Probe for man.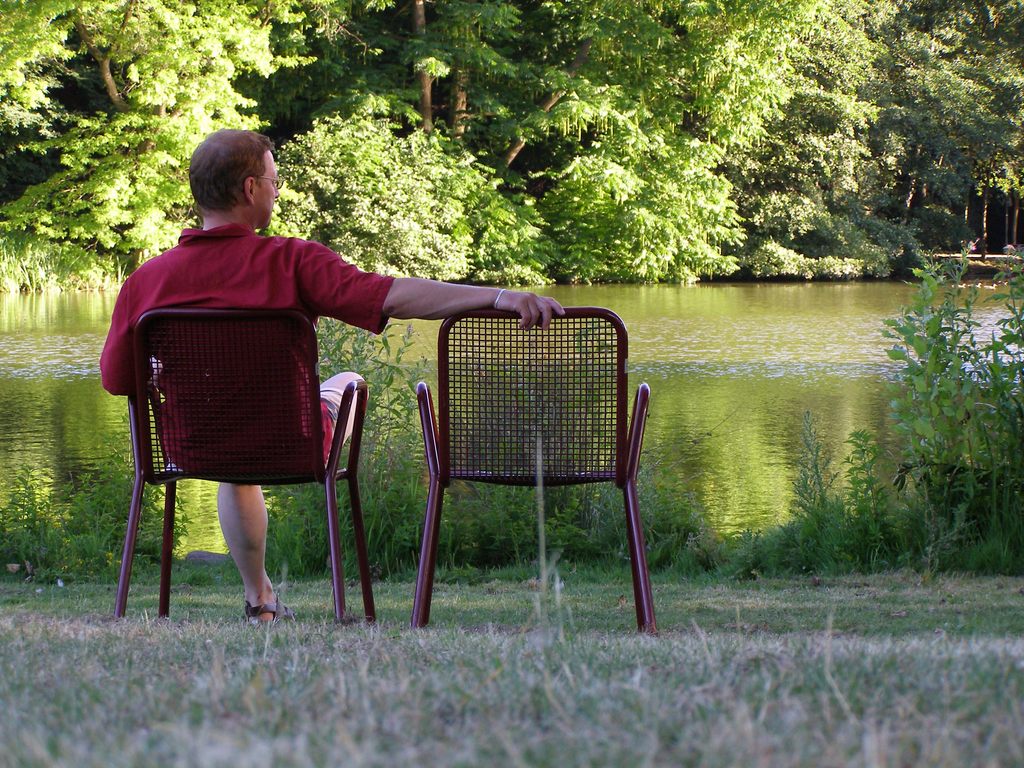
Probe result: crop(120, 152, 581, 652).
